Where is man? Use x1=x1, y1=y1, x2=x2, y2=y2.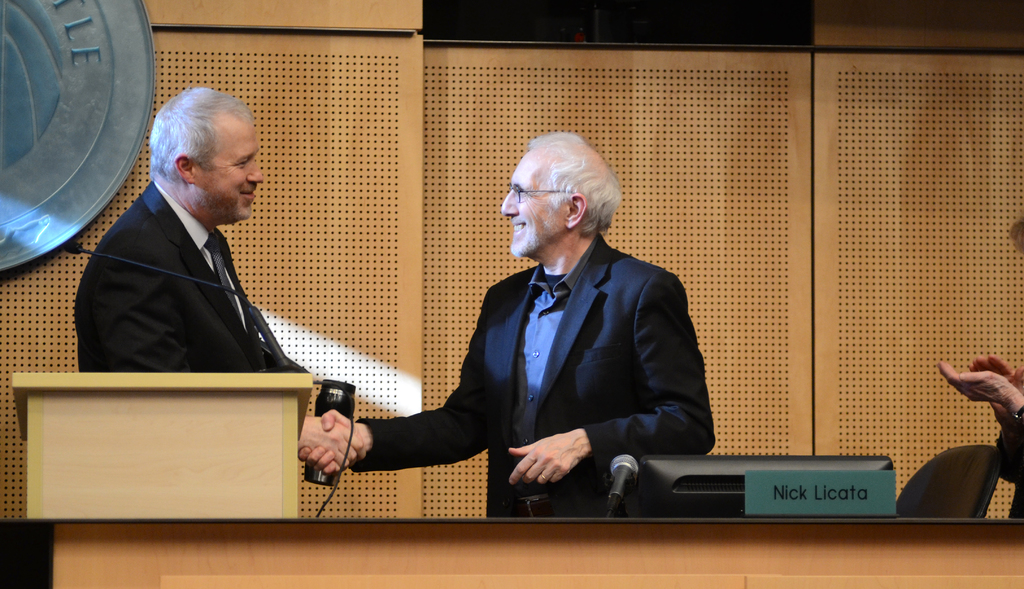
x1=339, y1=147, x2=726, y2=516.
